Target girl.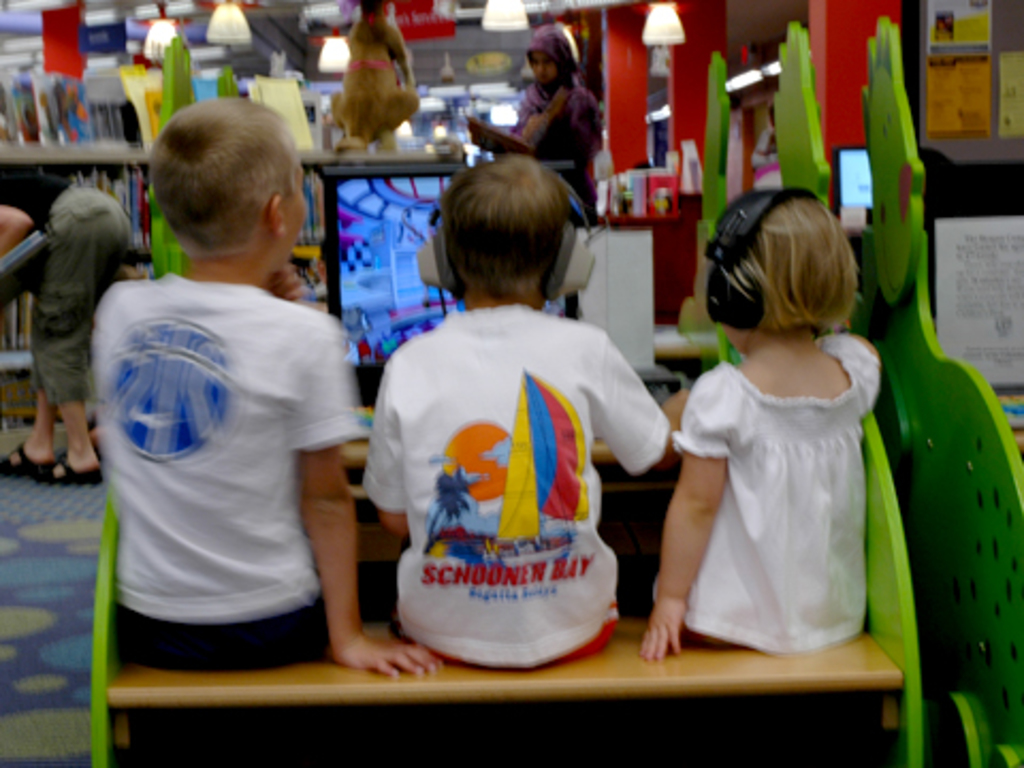
Target region: (638, 194, 885, 661).
